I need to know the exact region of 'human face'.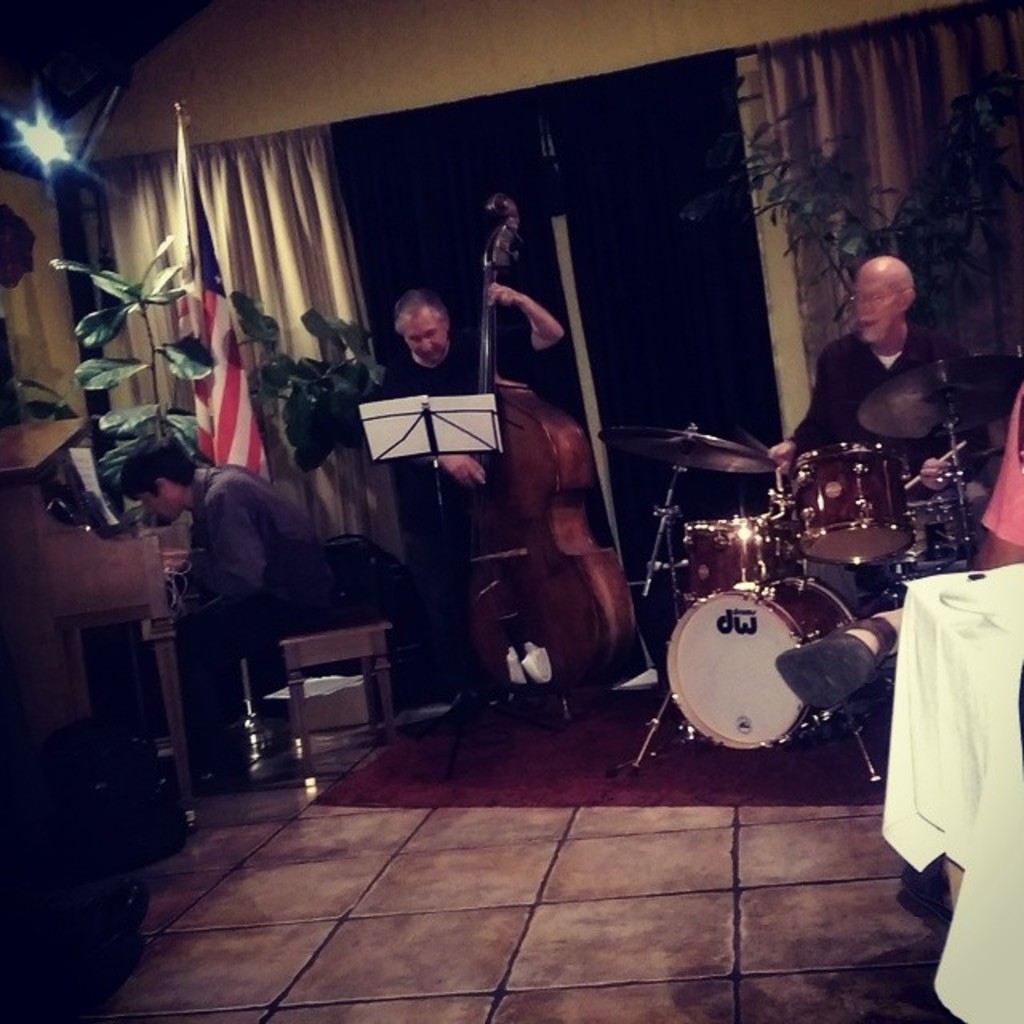
Region: x1=138 y1=477 x2=181 y2=517.
